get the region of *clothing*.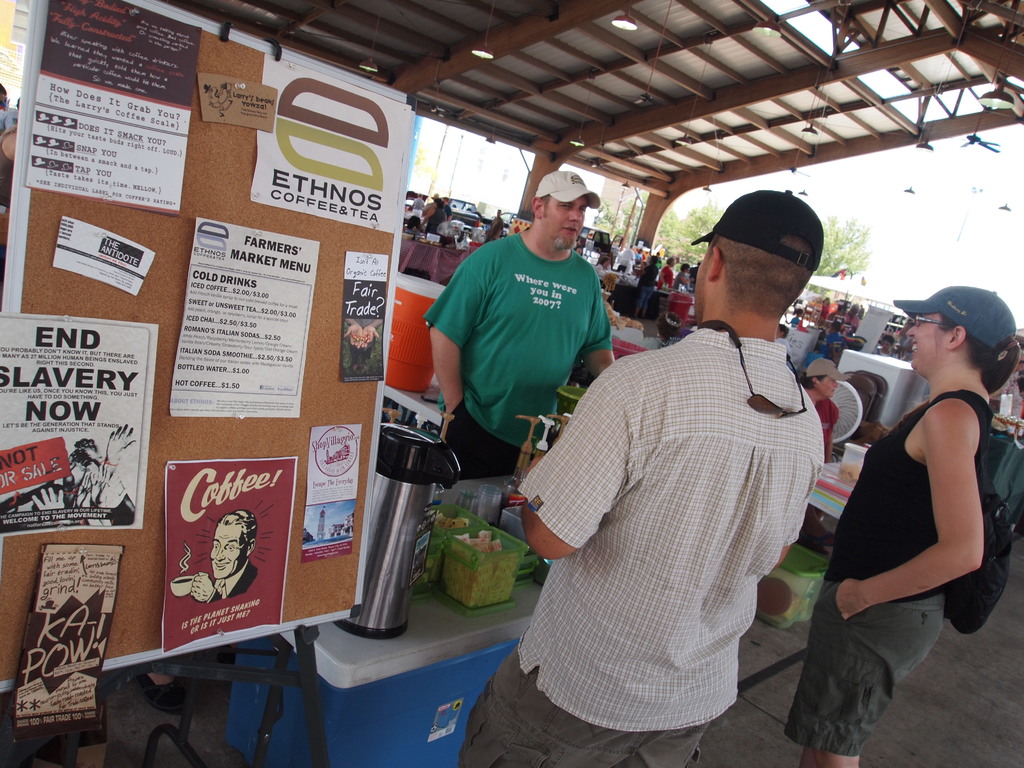
Rect(518, 328, 824, 732).
